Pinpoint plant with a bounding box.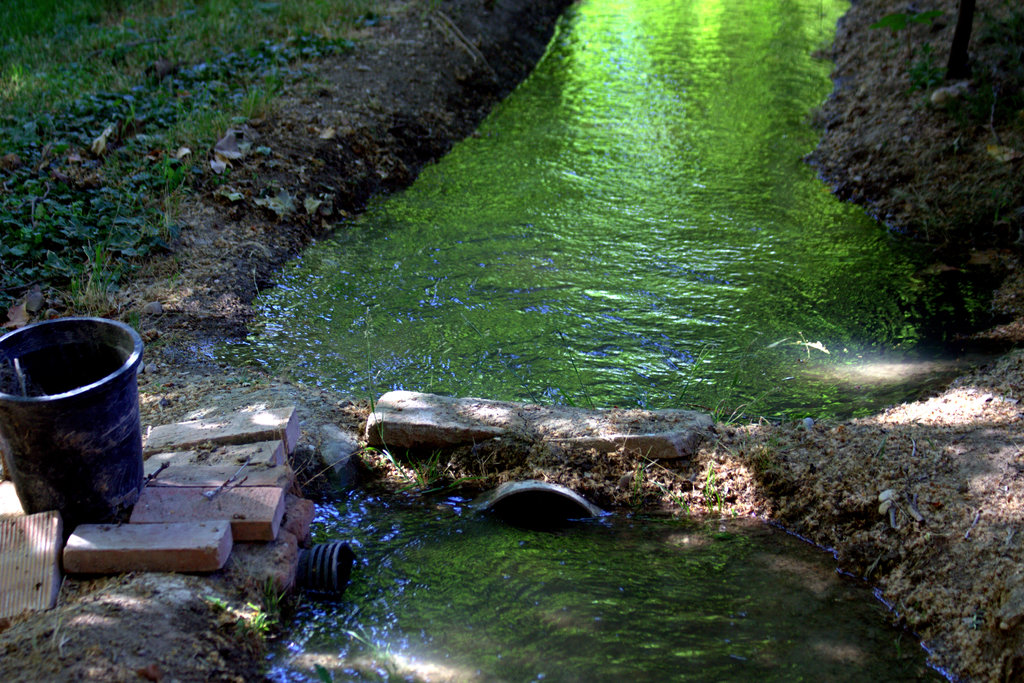
700:460:724:506.
